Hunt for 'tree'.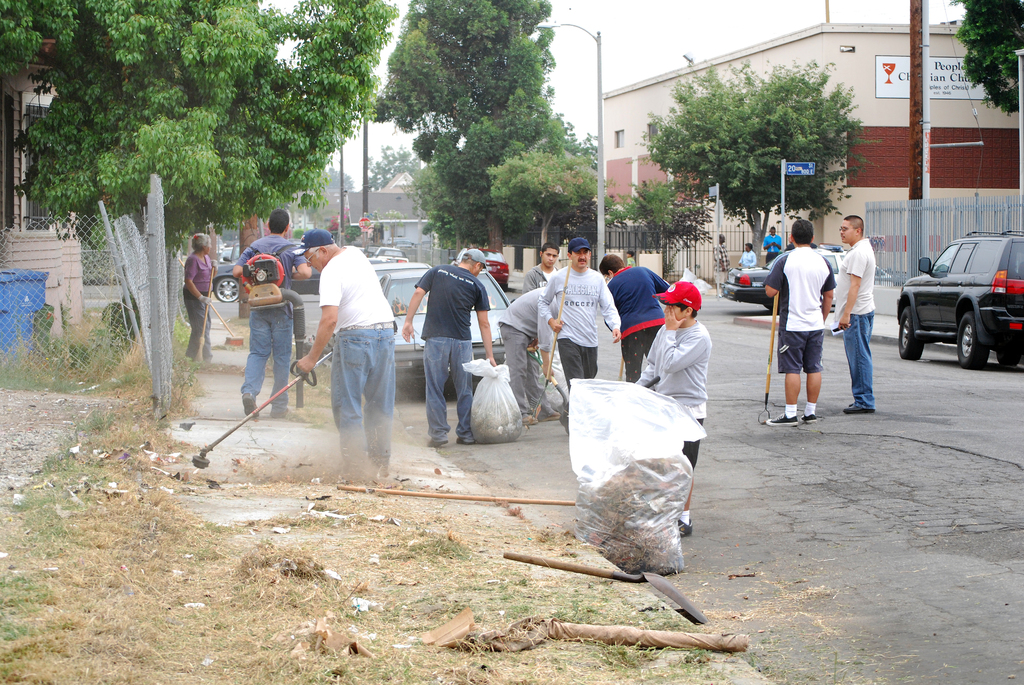
Hunted down at 357:136:436:196.
